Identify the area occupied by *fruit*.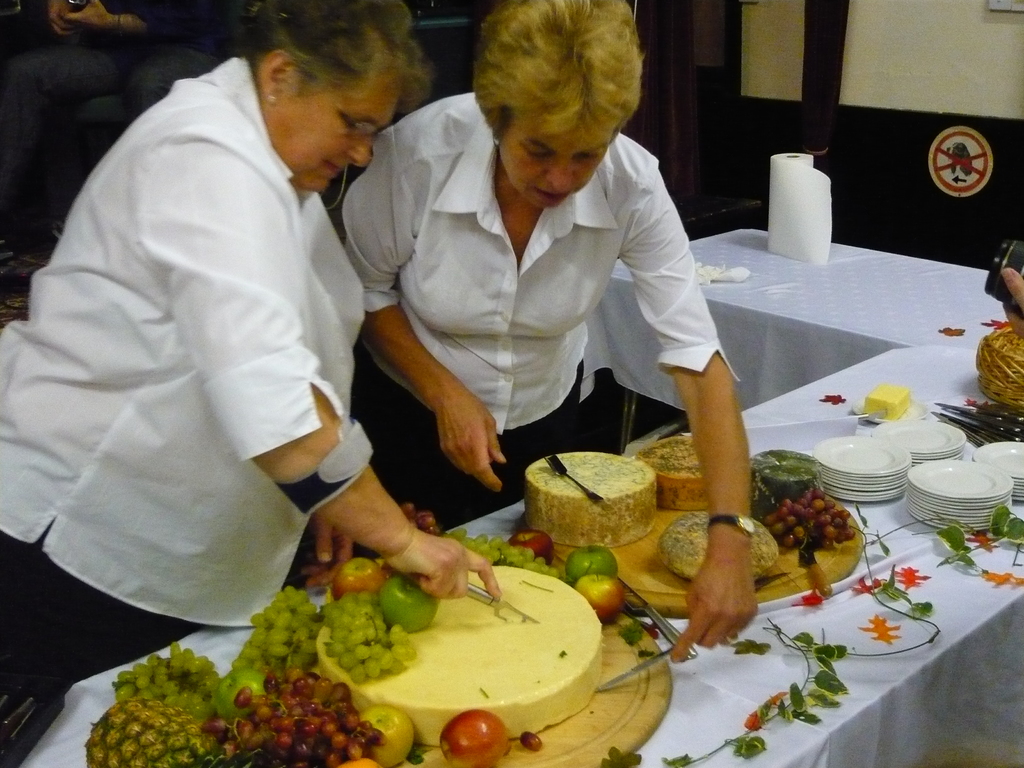
Area: (left=519, top=732, right=544, bottom=751).
